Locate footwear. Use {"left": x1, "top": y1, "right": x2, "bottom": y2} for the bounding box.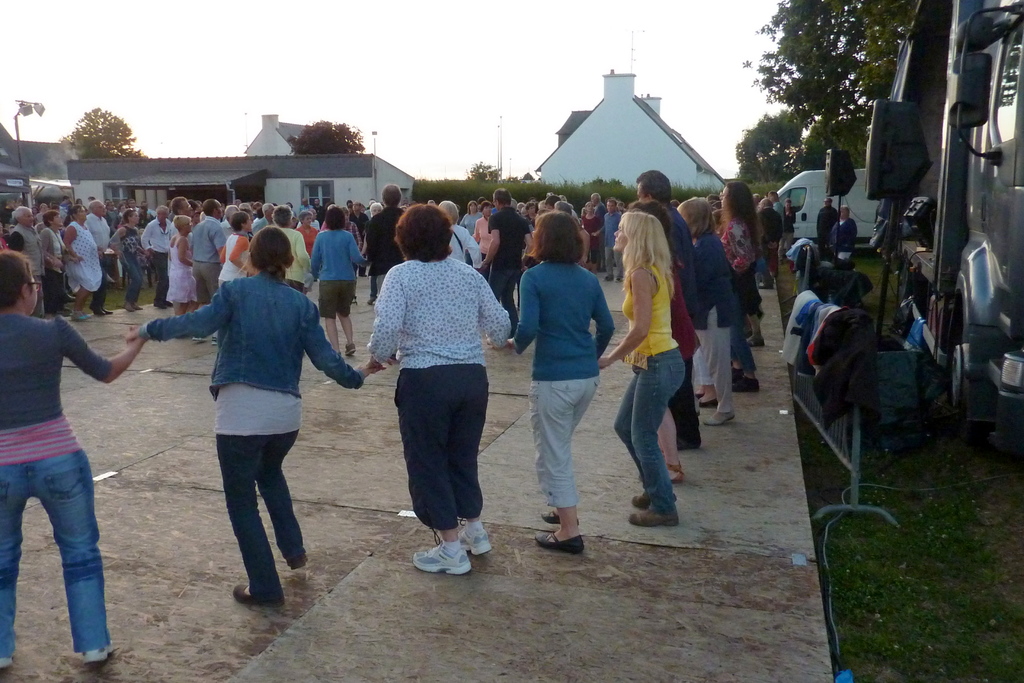
{"left": 541, "top": 513, "right": 580, "bottom": 525}.
